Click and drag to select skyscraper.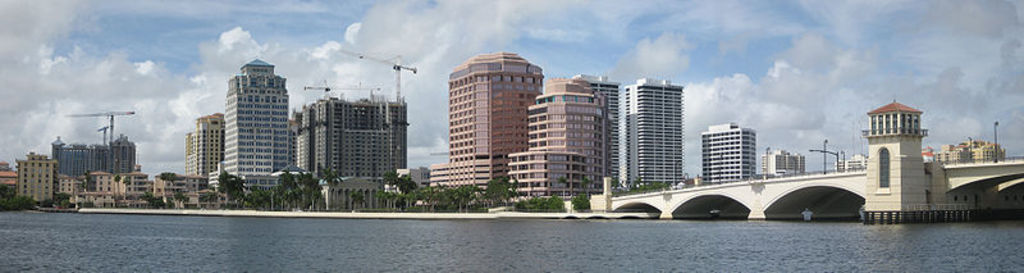
Selection: <box>426,54,541,203</box>.
